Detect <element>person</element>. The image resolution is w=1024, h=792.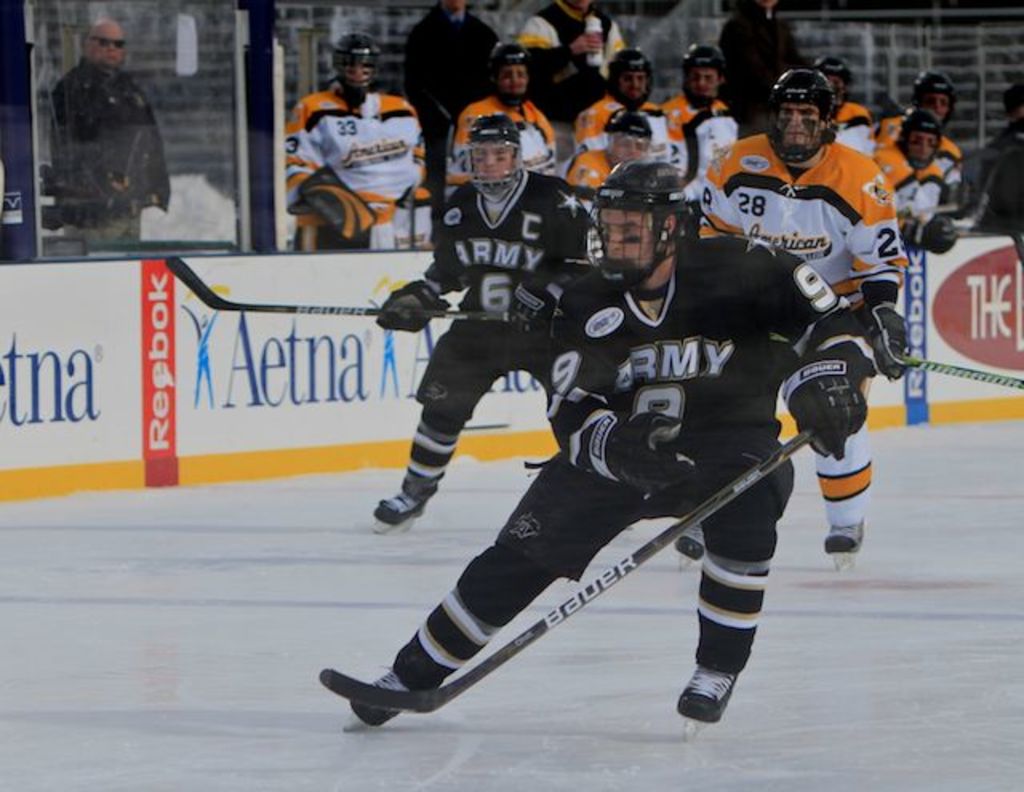
bbox(877, 67, 966, 208).
